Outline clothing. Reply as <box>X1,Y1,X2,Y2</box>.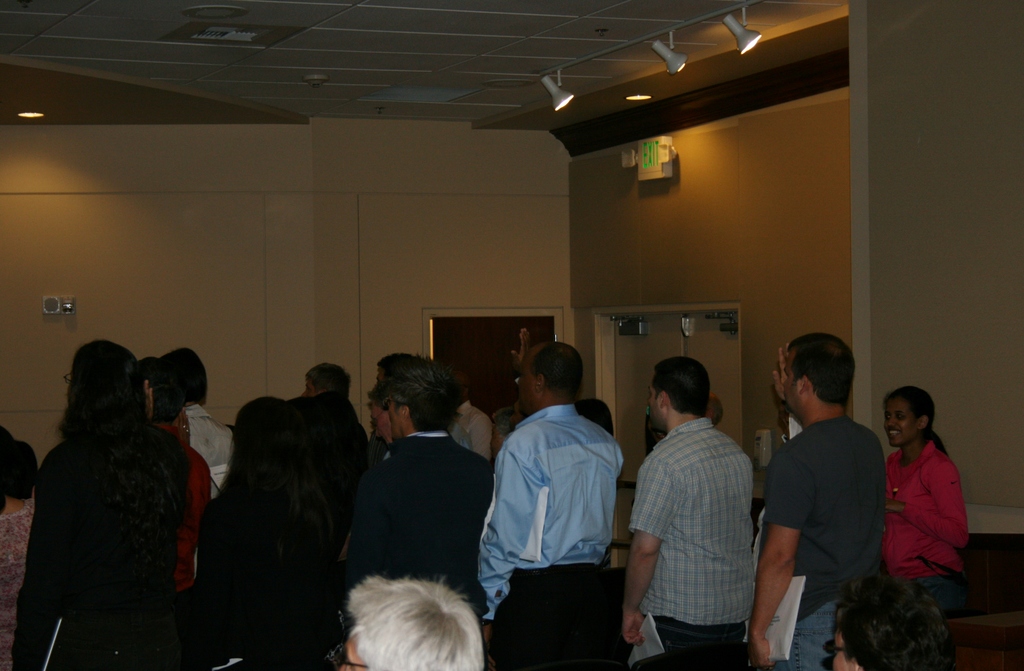
<box>751,414,895,670</box>.
